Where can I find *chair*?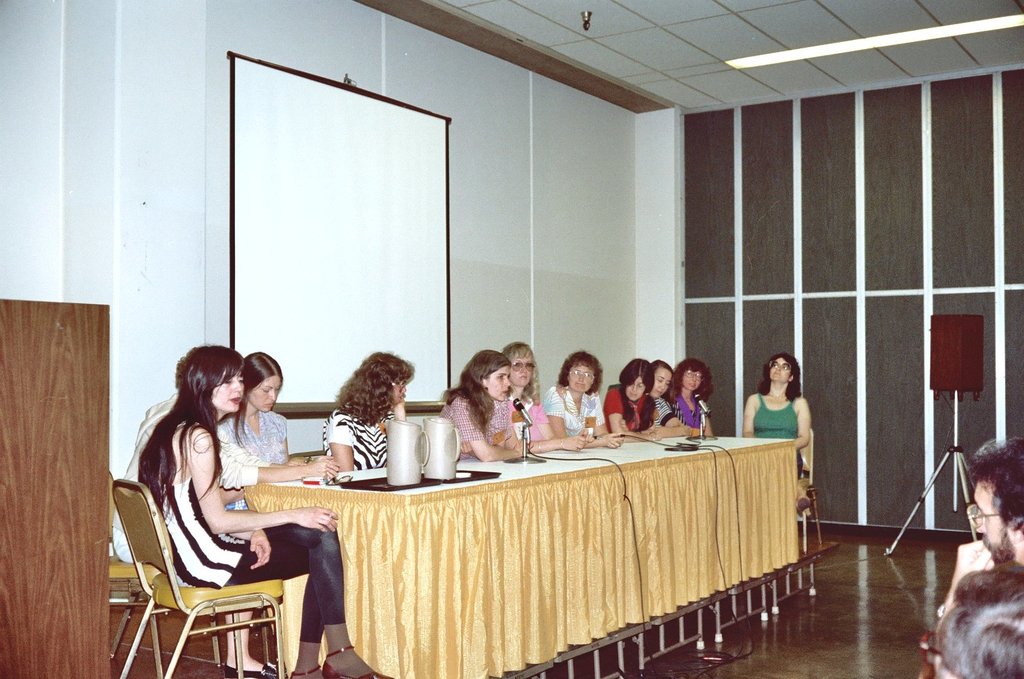
You can find it at 291,445,328,465.
